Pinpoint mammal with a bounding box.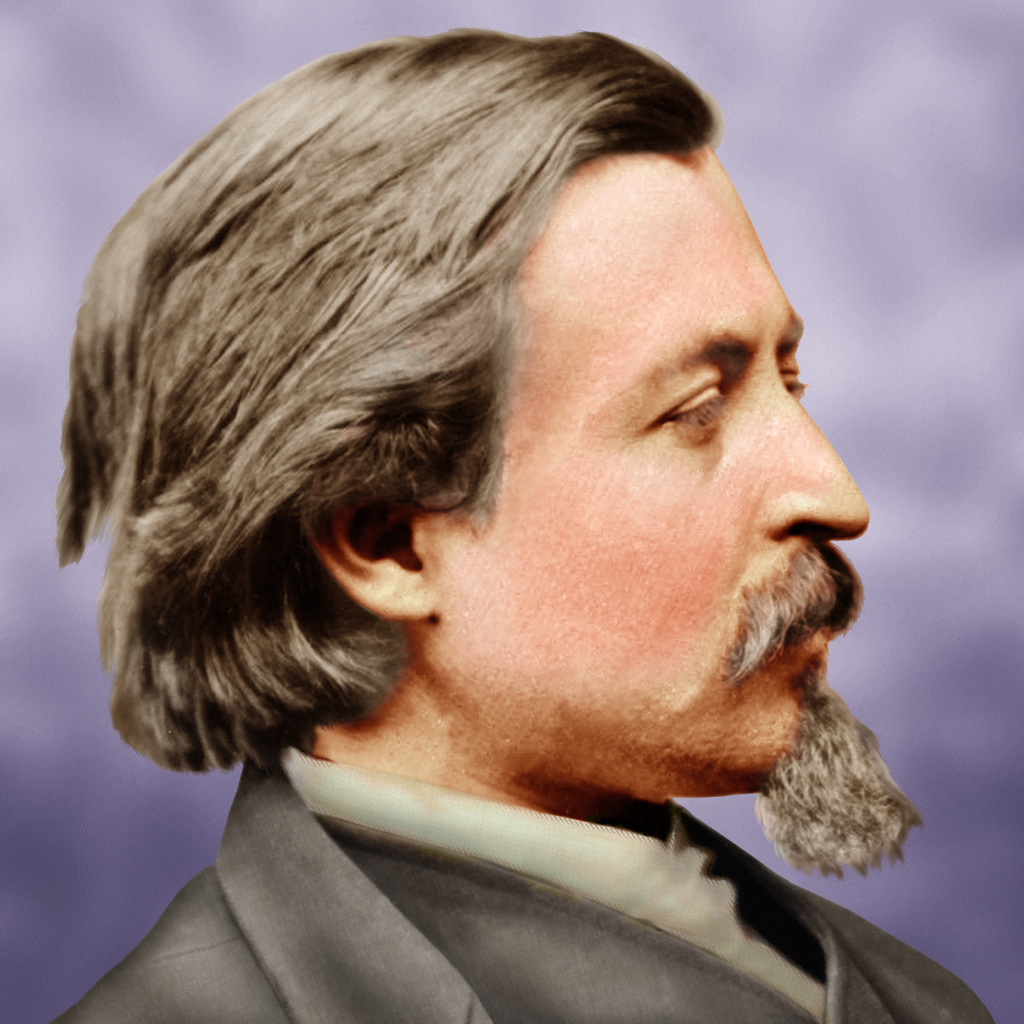
detection(0, 0, 949, 973).
